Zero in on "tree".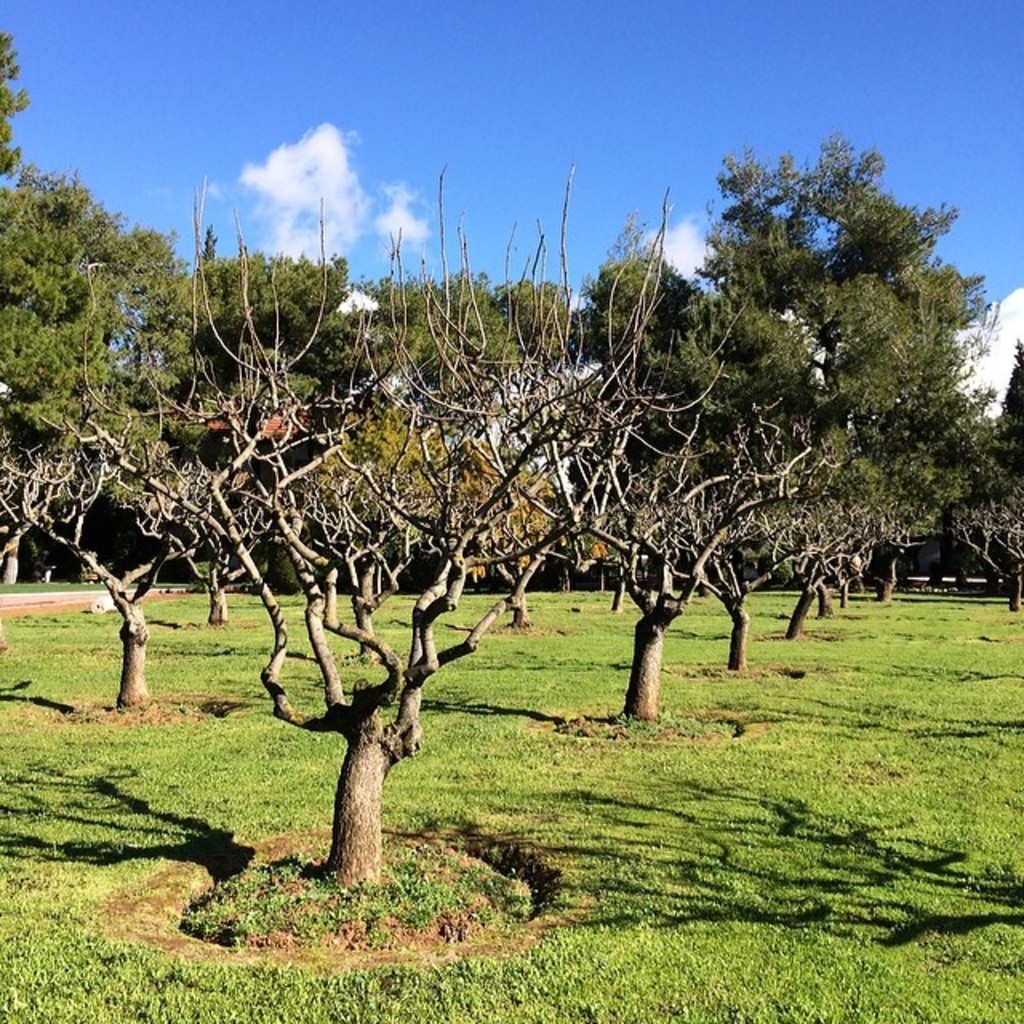
Zeroed in: 658/306/824/501.
